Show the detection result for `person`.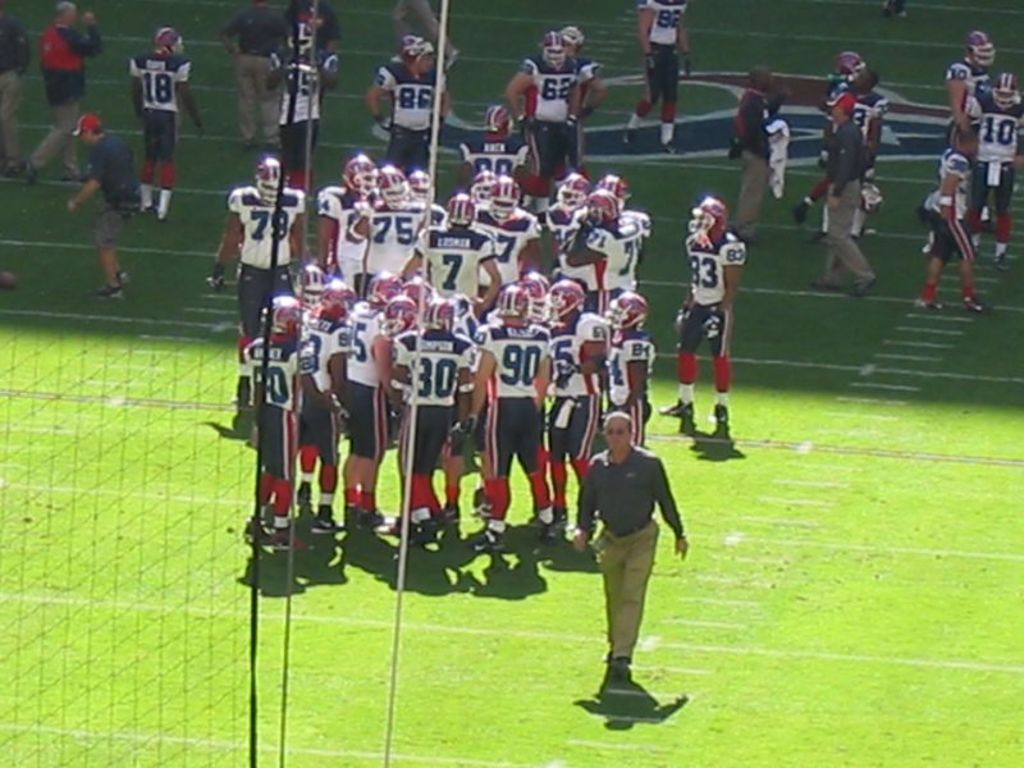
[x1=556, y1=416, x2=703, y2=696].
